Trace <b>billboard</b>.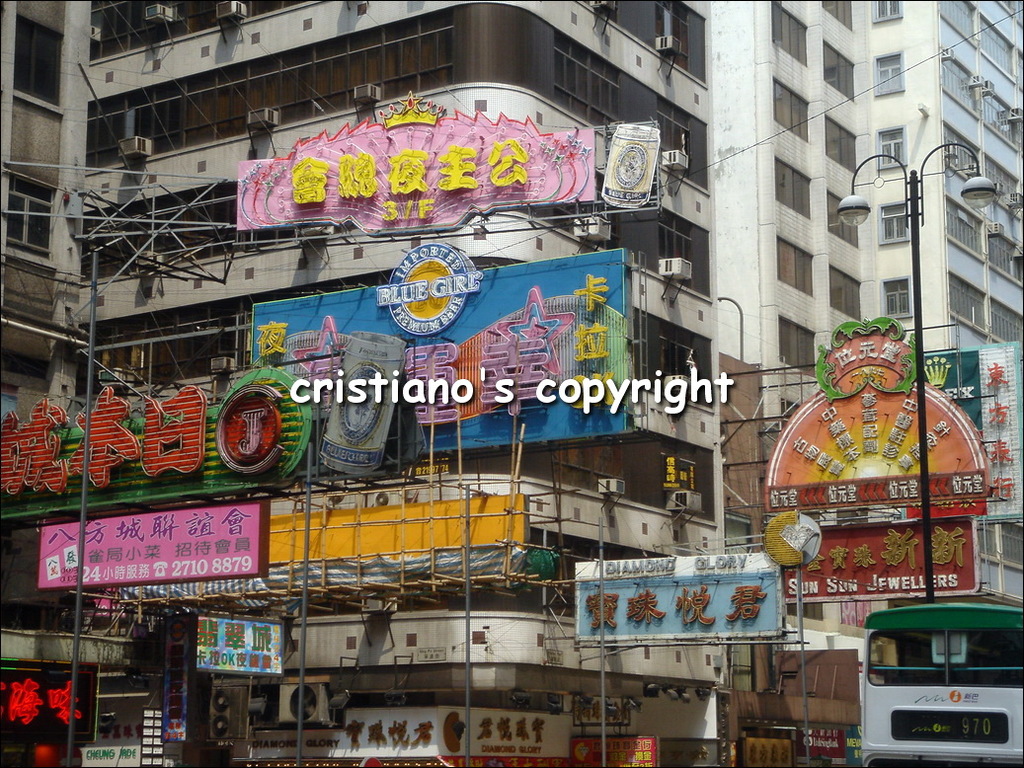
Traced to (193,614,279,670).
